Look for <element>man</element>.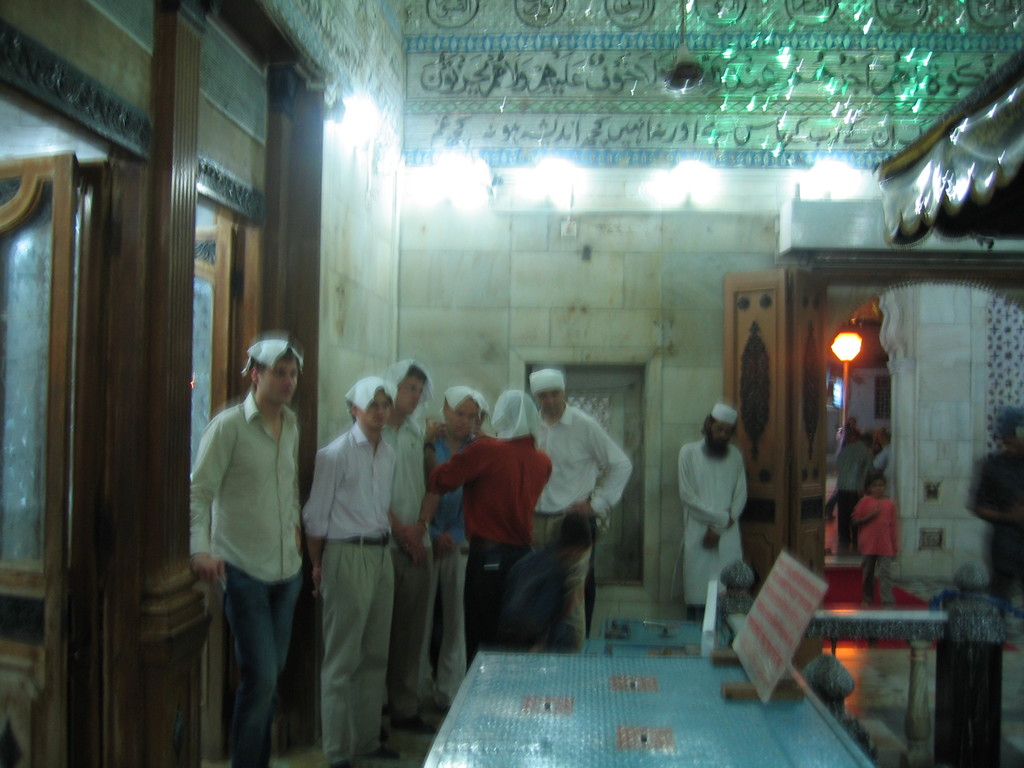
Found: [left=532, top=348, right=638, bottom=655].
